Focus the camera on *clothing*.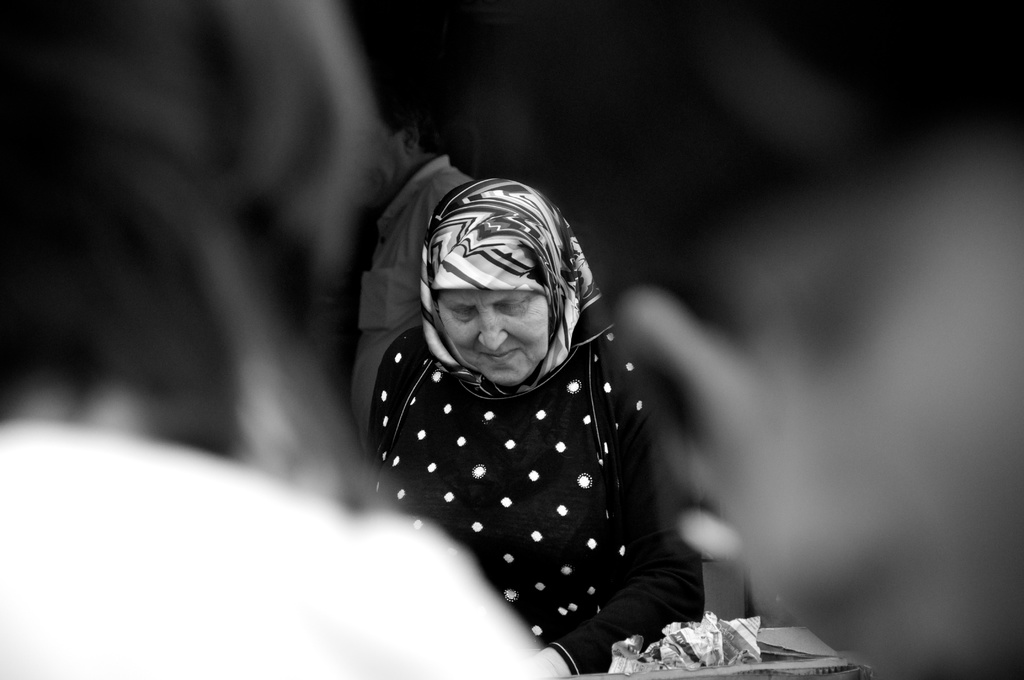
Focus region: l=350, t=156, r=468, b=460.
